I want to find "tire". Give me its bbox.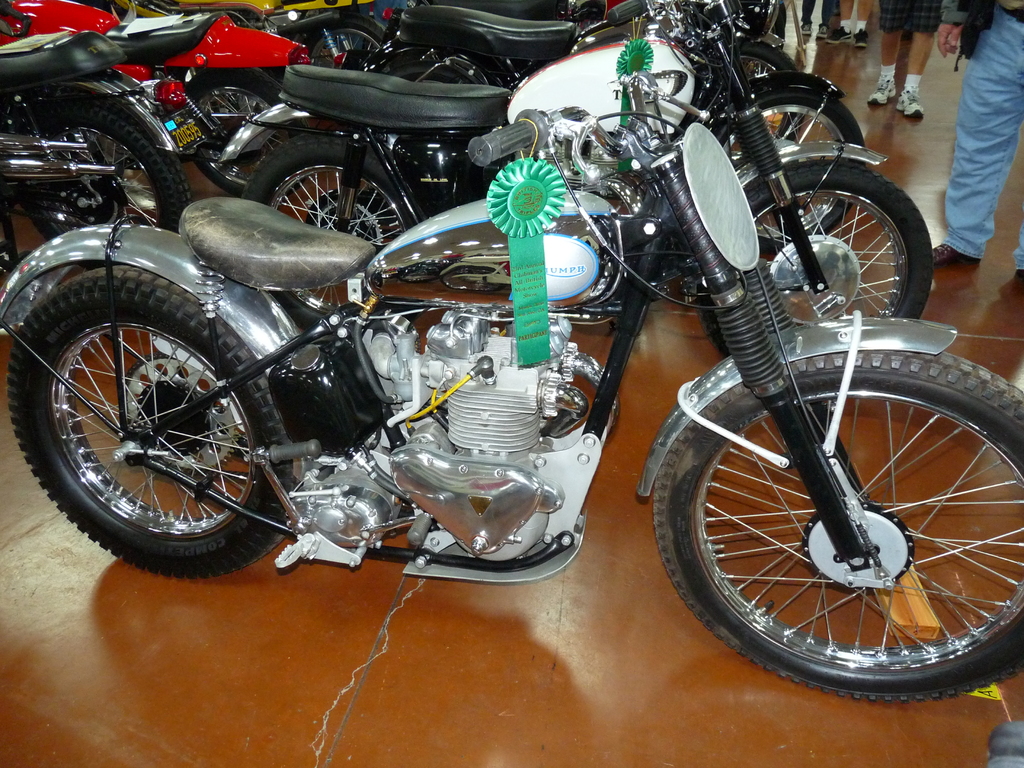
(x1=182, y1=69, x2=308, y2=195).
